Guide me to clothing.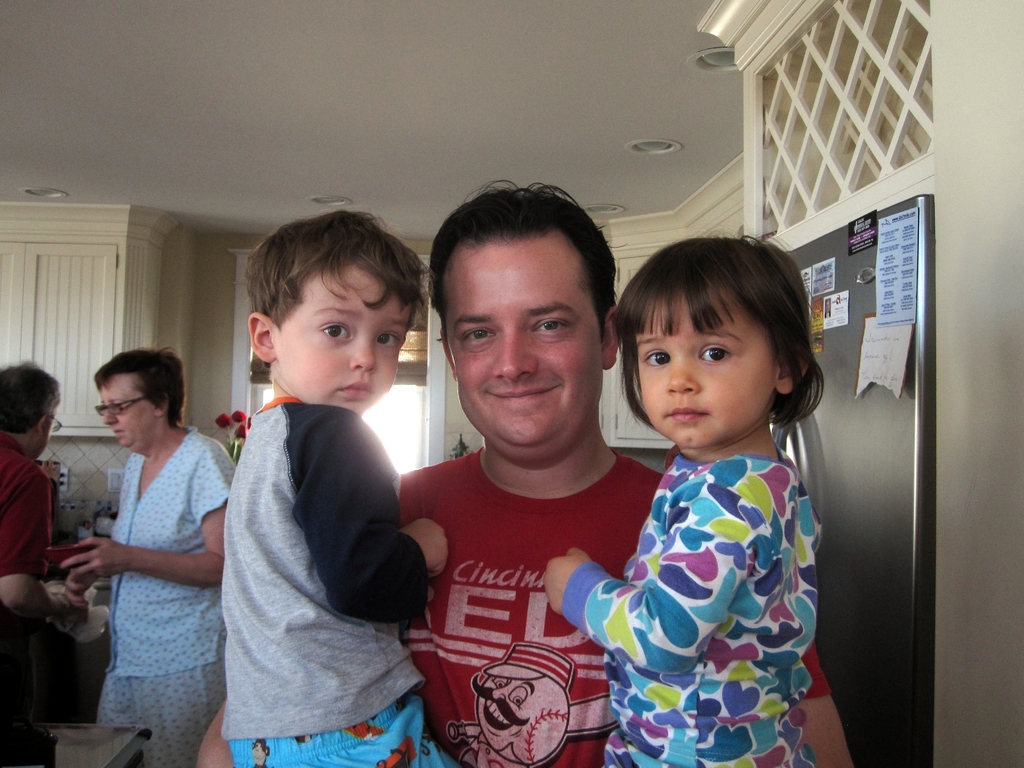
Guidance: bbox=[222, 397, 429, 737].
